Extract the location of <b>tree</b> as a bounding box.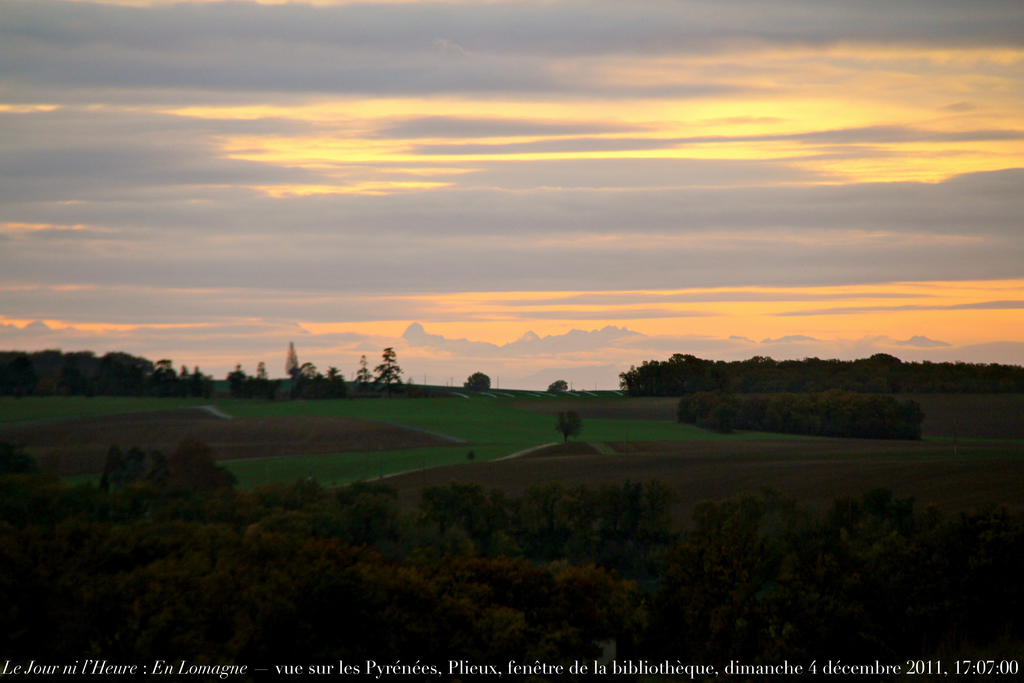
{"x1": 465, "y1": 370, "x2": 491, "y2": 391}.
